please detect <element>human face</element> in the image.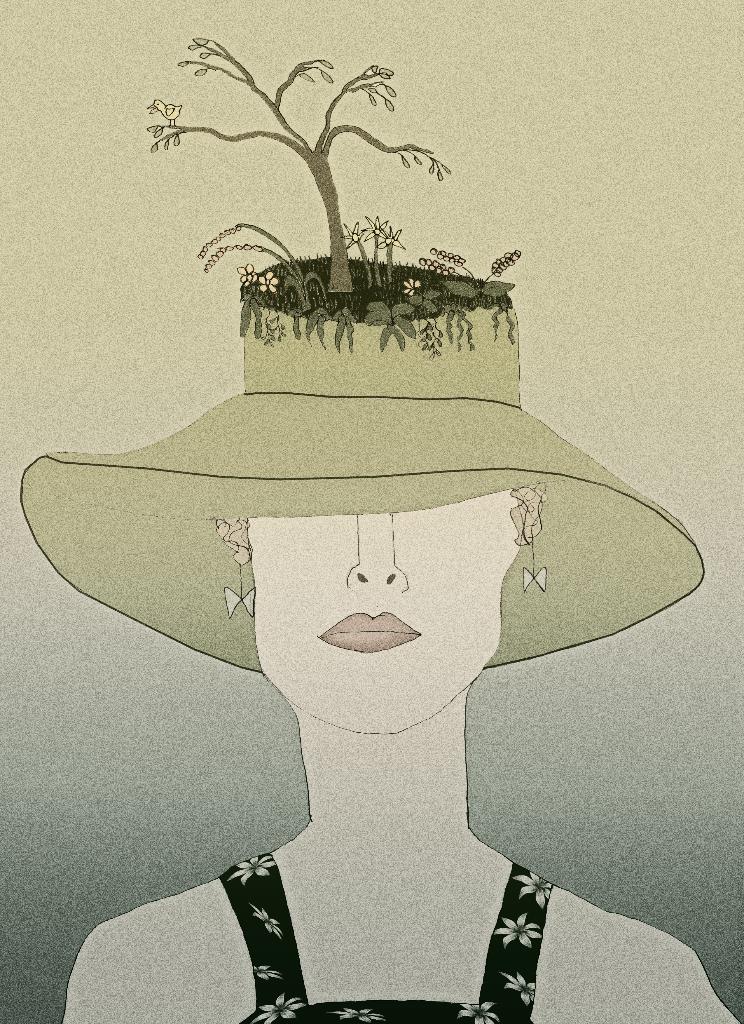
{"left": 242, "top": 490, "right": 515, "bottom": 732}.
